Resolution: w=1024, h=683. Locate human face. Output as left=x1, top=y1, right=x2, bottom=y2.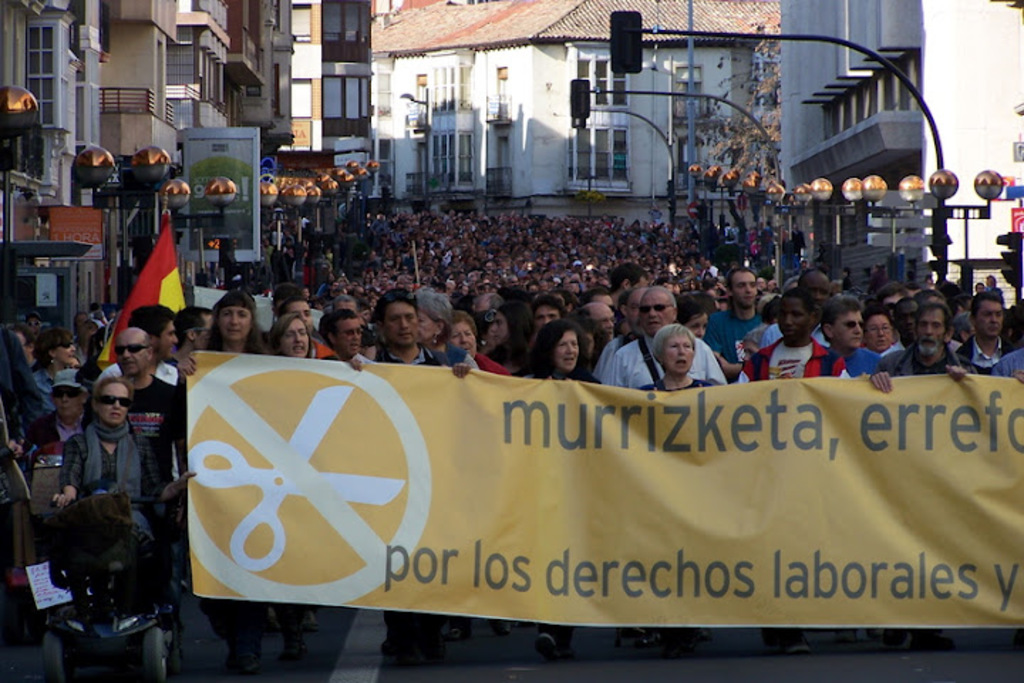
left=152, top=317, right=176, bottom=360.
